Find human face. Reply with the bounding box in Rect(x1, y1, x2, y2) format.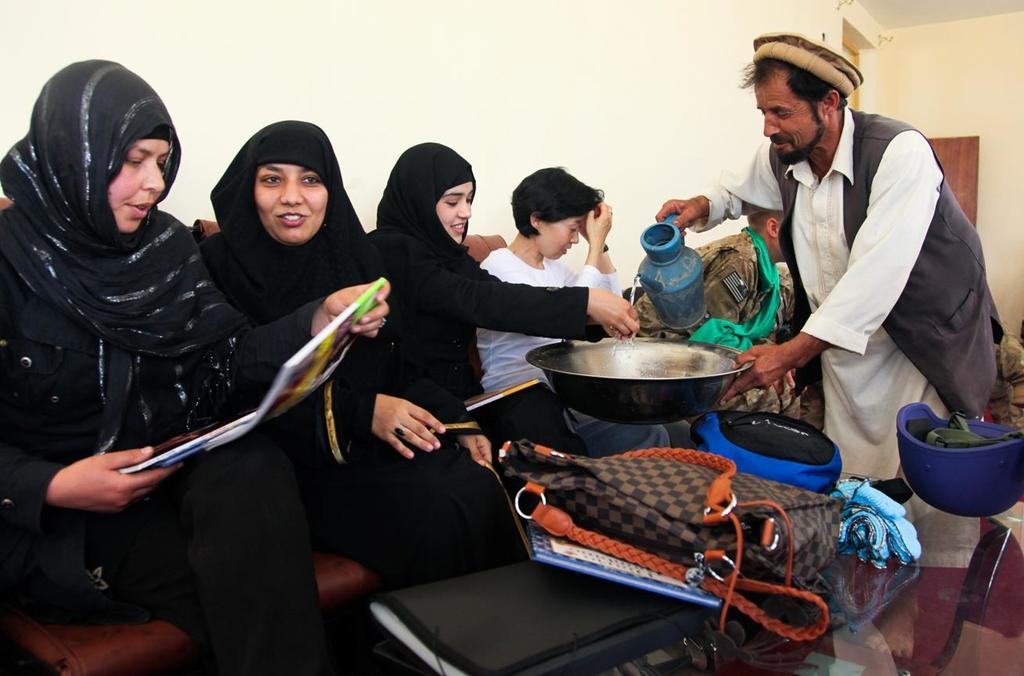
Rect(111, 140, 168, 226).
